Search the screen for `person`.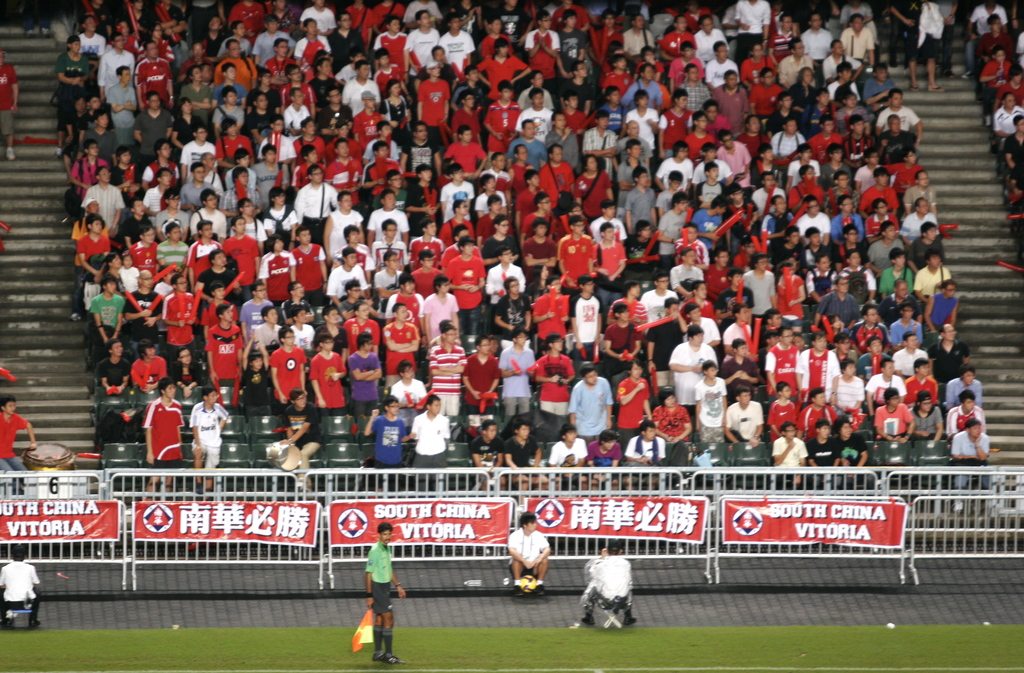
Found at detection(587, 427, 621, 484).
